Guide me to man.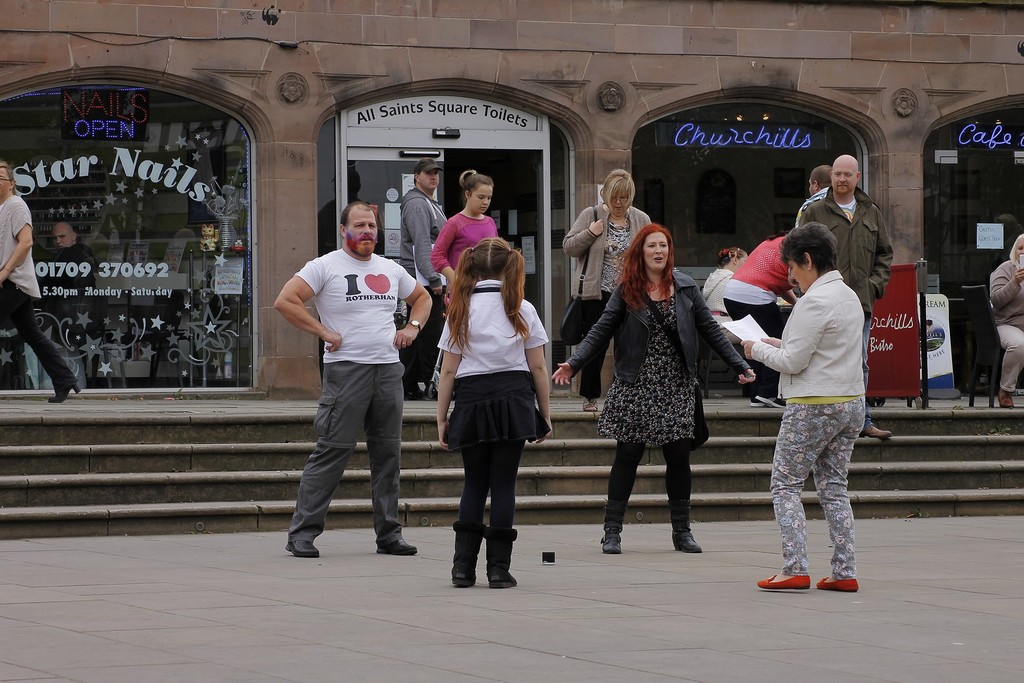
Guidance: 275 201 425 575.
